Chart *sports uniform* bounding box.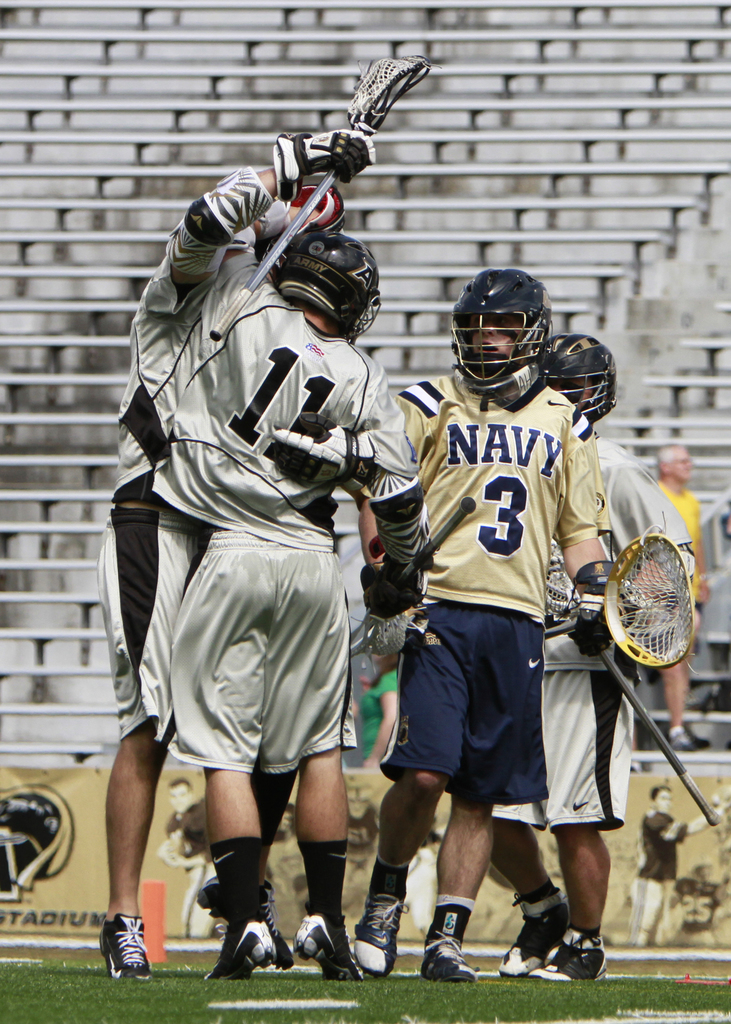
Charted: left=479, top=419, right=696, bottom=836.
